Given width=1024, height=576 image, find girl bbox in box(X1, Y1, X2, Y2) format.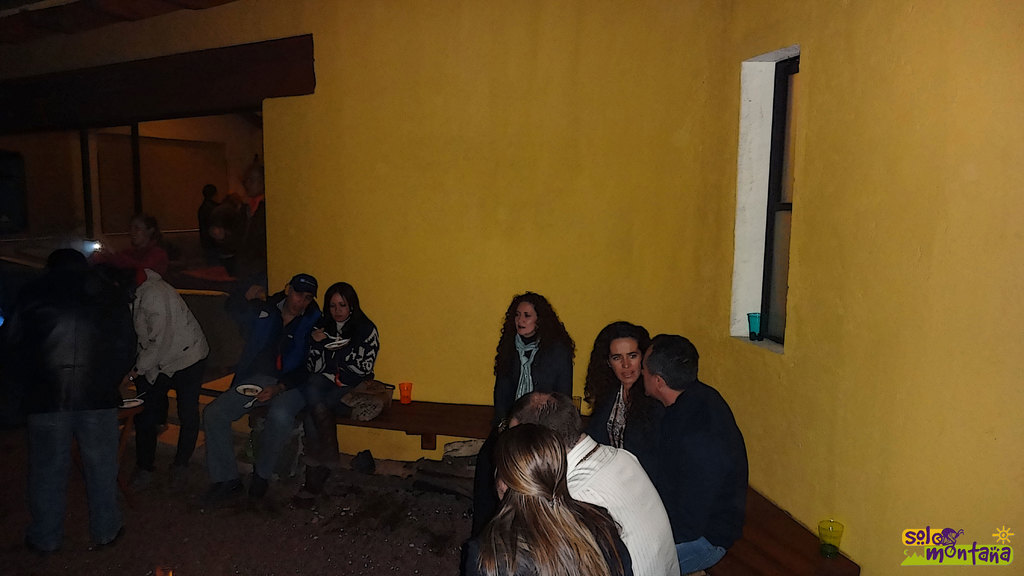
box(472, 426, 627, 575).
